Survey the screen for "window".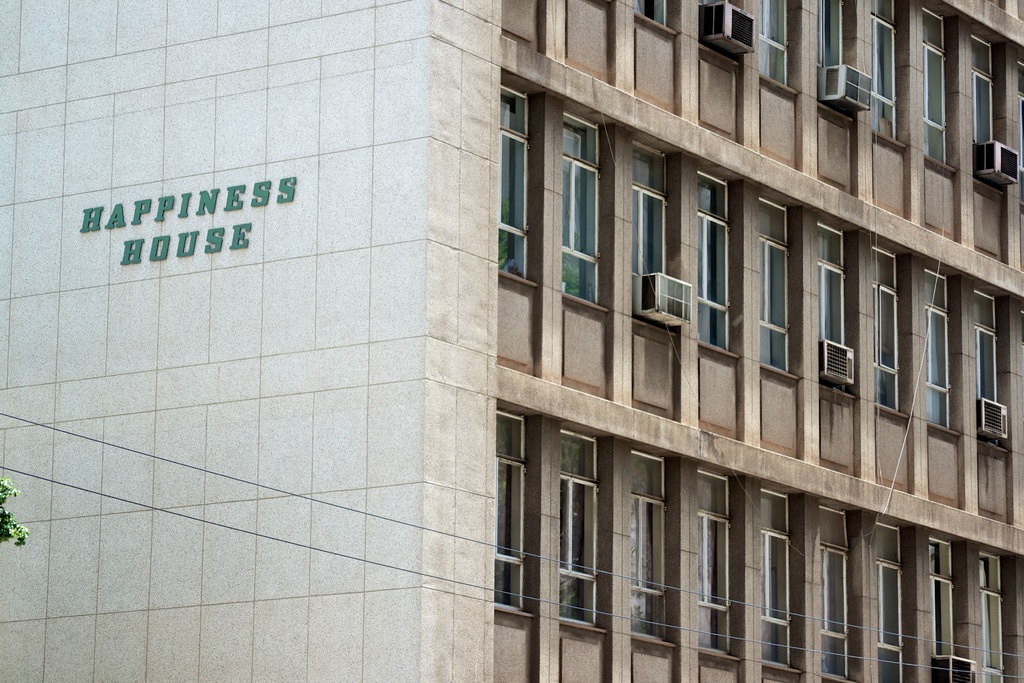
Survey found: [493, 79, 532, 286].
